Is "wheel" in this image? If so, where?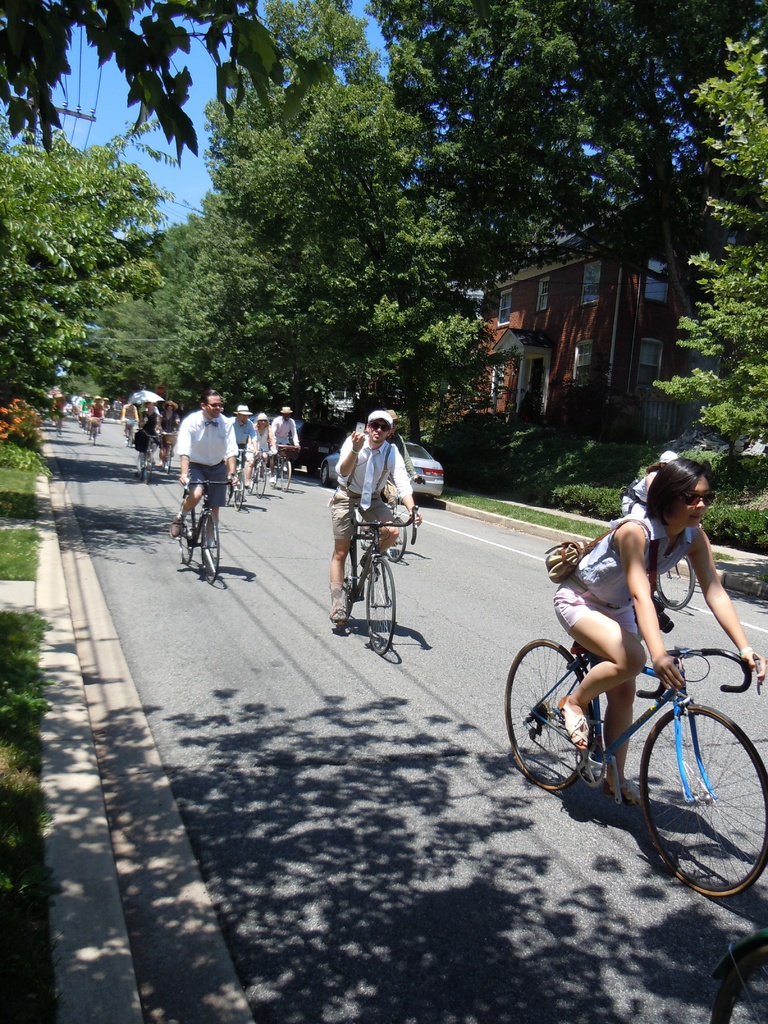
Yes, at [639, 703, 767, 901].
